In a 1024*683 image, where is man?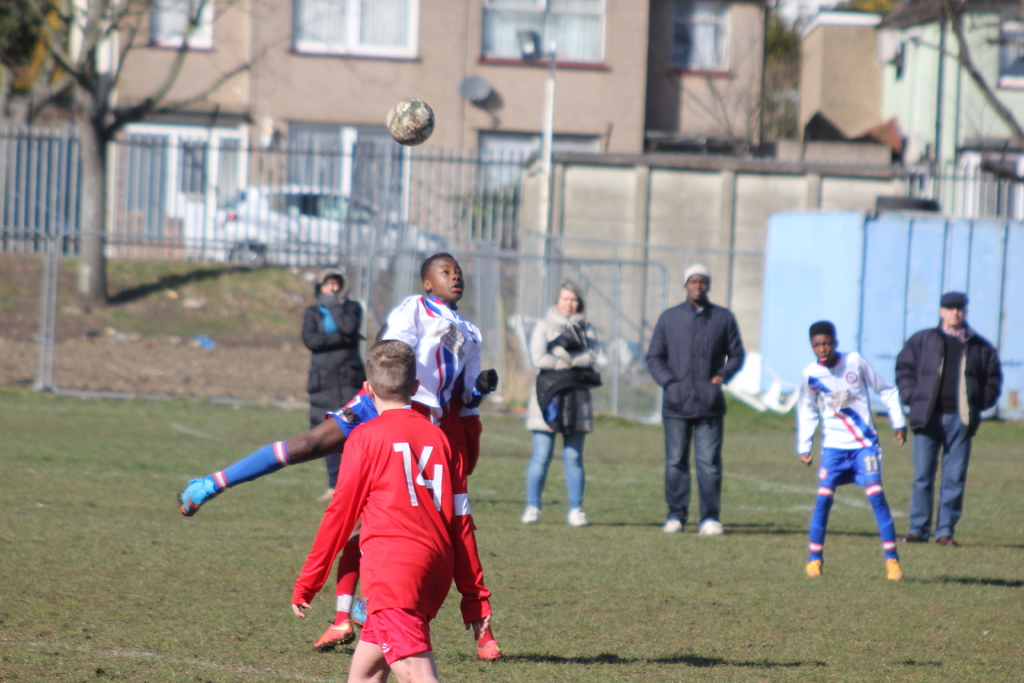
locate(289, 340, 493, 682).
